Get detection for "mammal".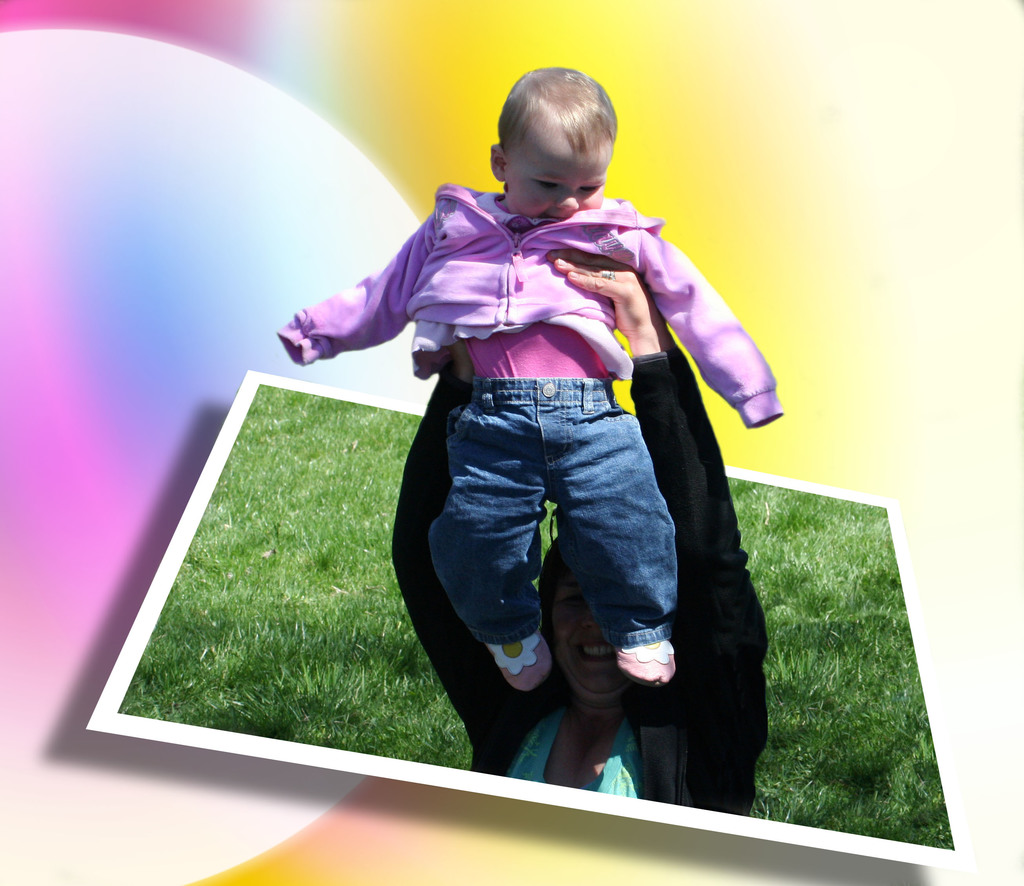
Detection: <bbox>390, 259, 775, 814</bbox>.
